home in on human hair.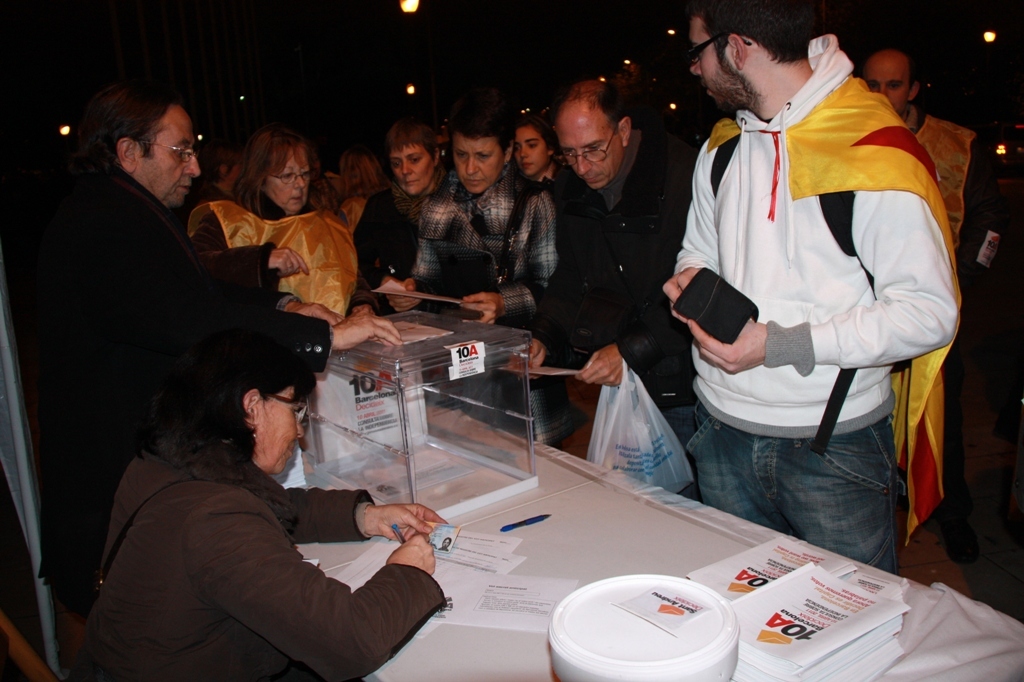
Homed in at left=561, top=77, right=625, bottom=141.
